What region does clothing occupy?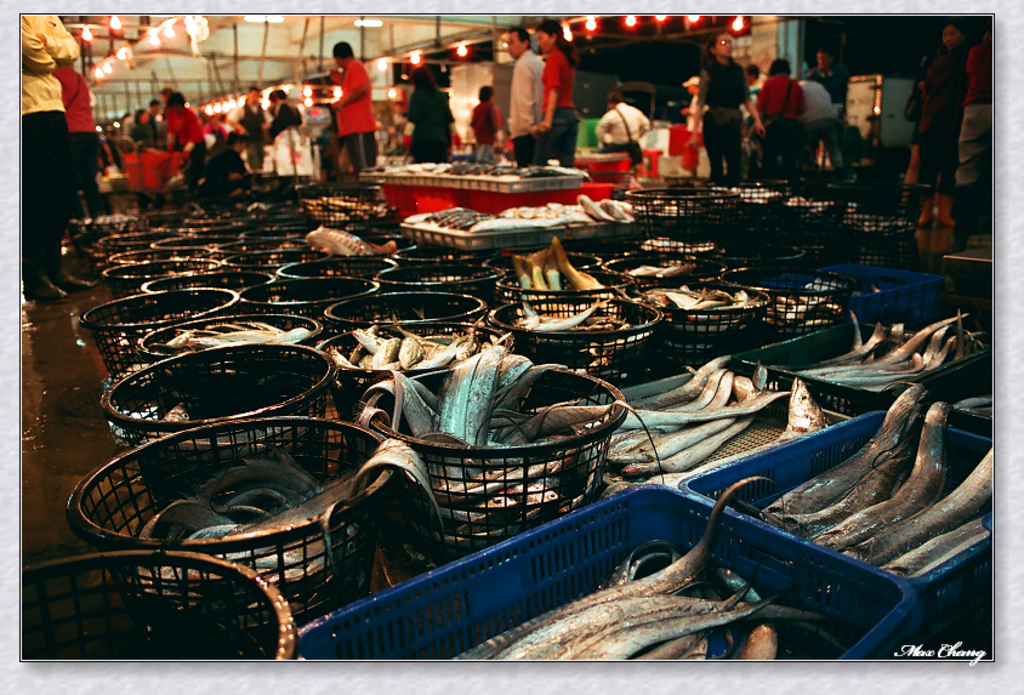
(746,73,806,137).
